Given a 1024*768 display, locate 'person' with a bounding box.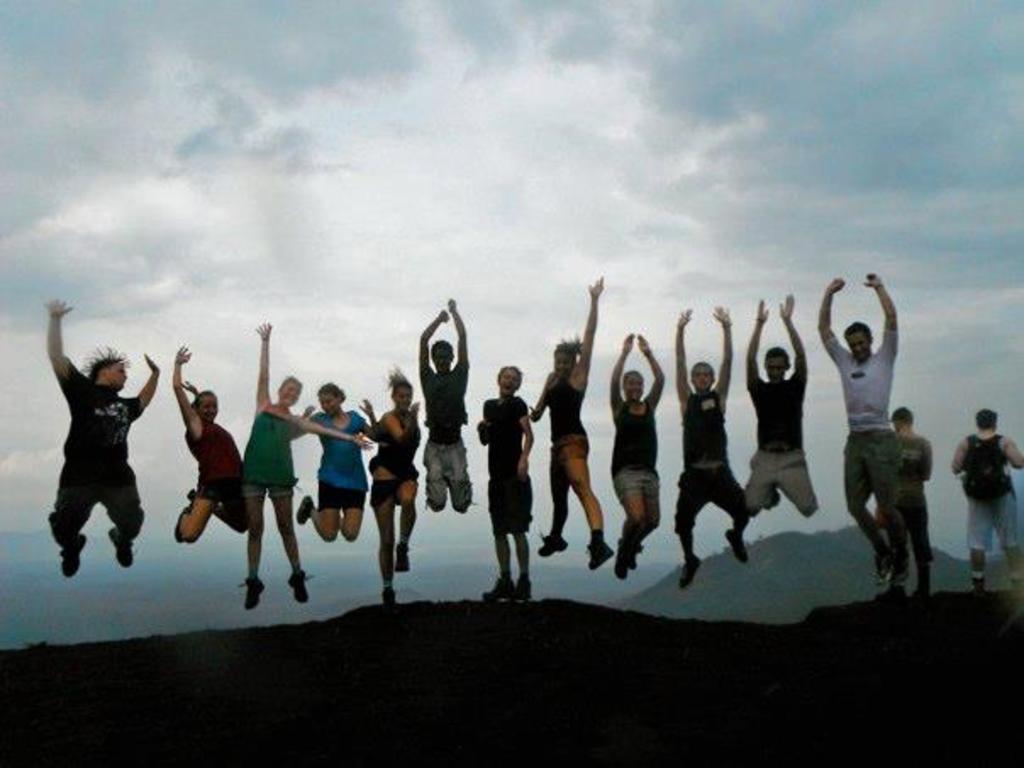
Located: x1=605, y1=327, x2=670, y2=585.
